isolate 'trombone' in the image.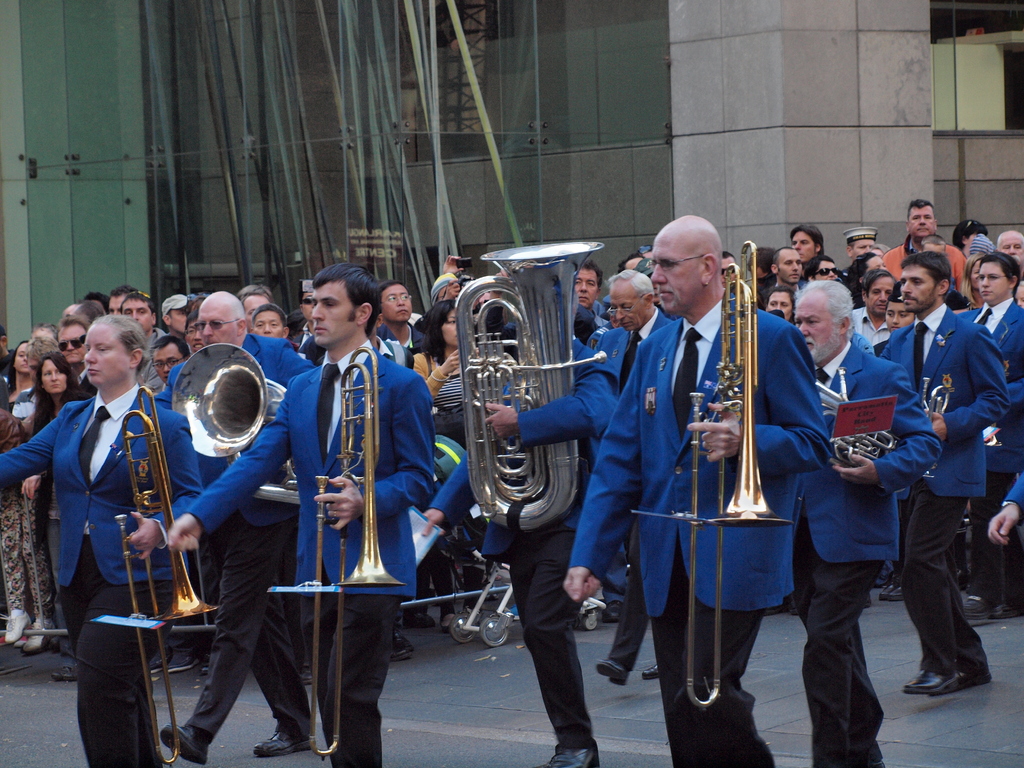
Isolated region: [689, 240, 793, 705].
